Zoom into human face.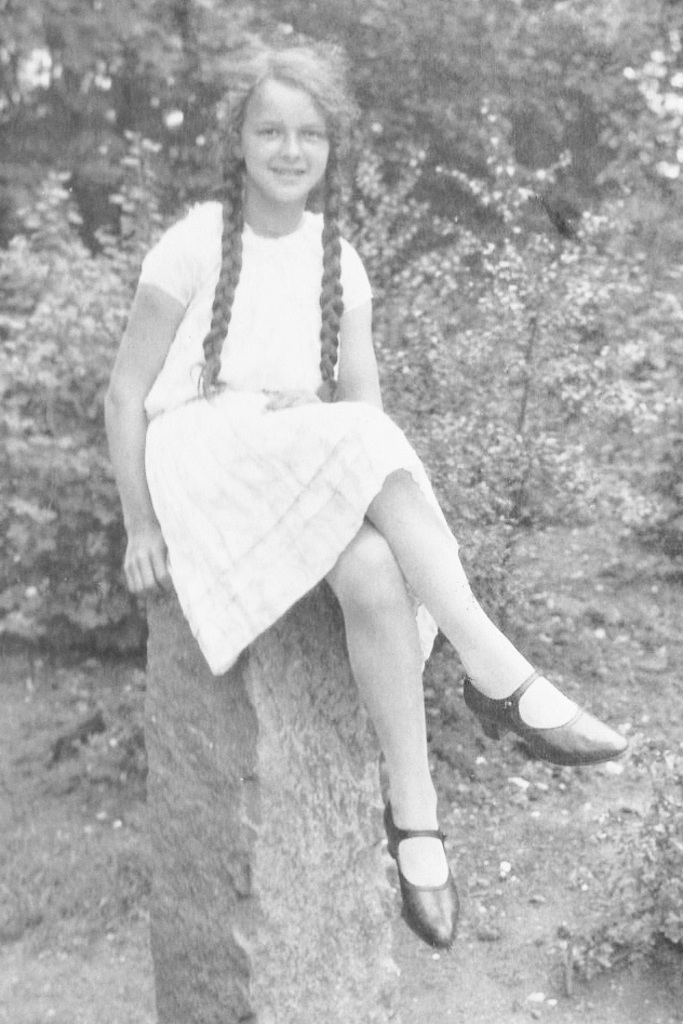
Zoom target: {"left": 243, "top": 77, "right": 323, "bottom": 205}.
